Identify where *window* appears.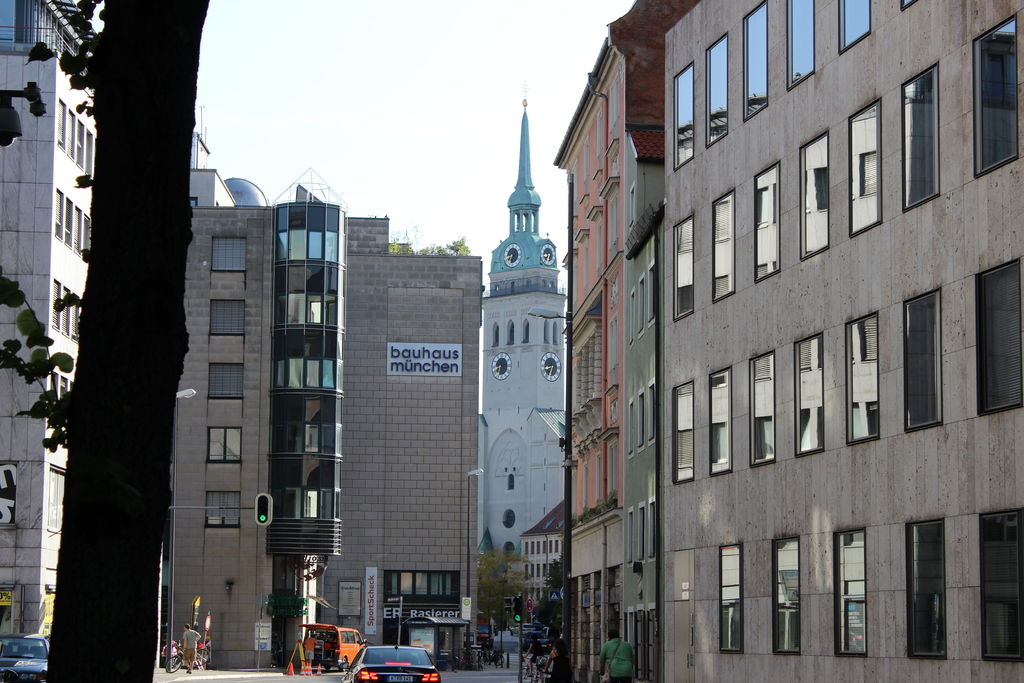
Appears at (x1=209, y1=237, x2=246, y2=274).
